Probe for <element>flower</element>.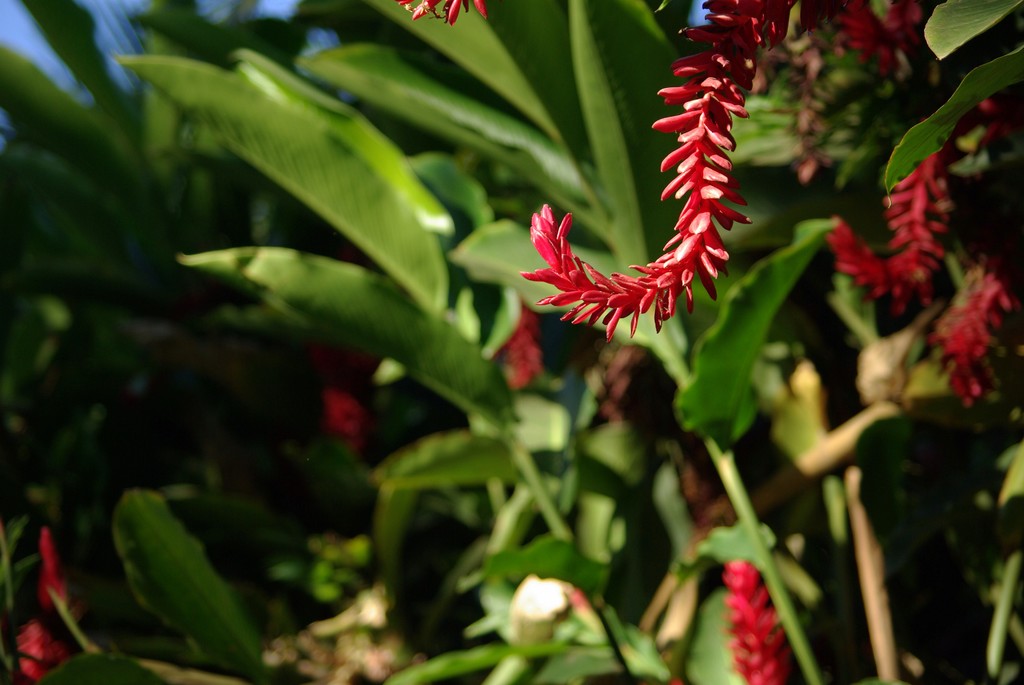
Probe result: <region>13, 620, 69, 684</region>.
